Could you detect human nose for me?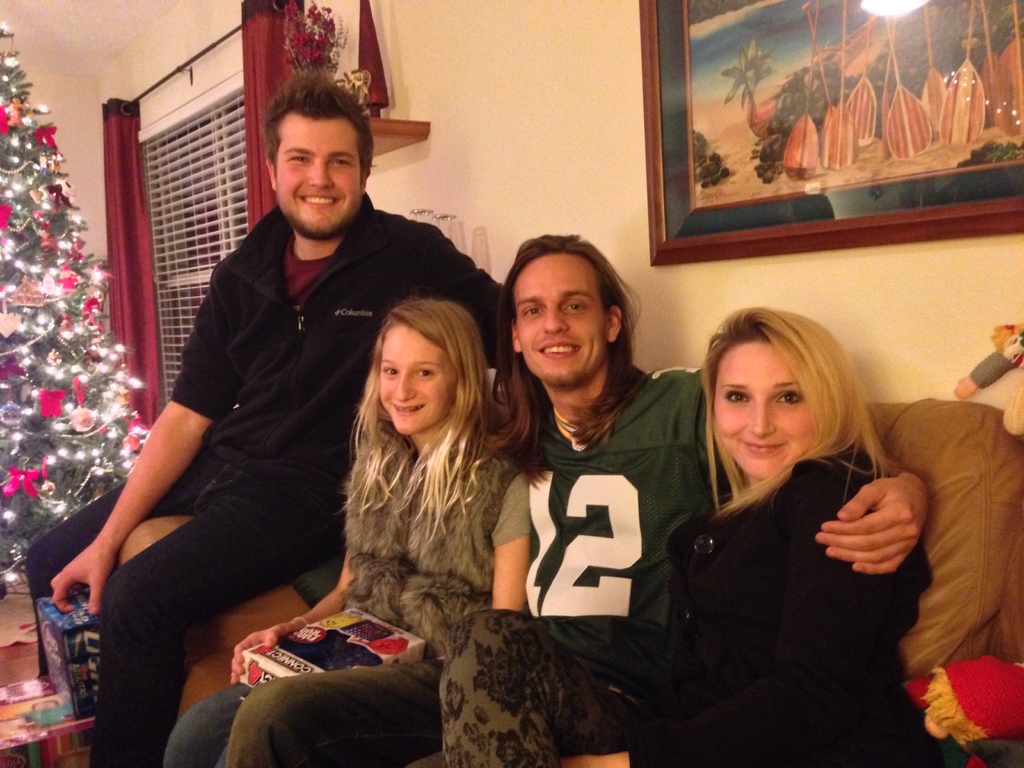
Detection result: <box>307,162,333,188</box>.
